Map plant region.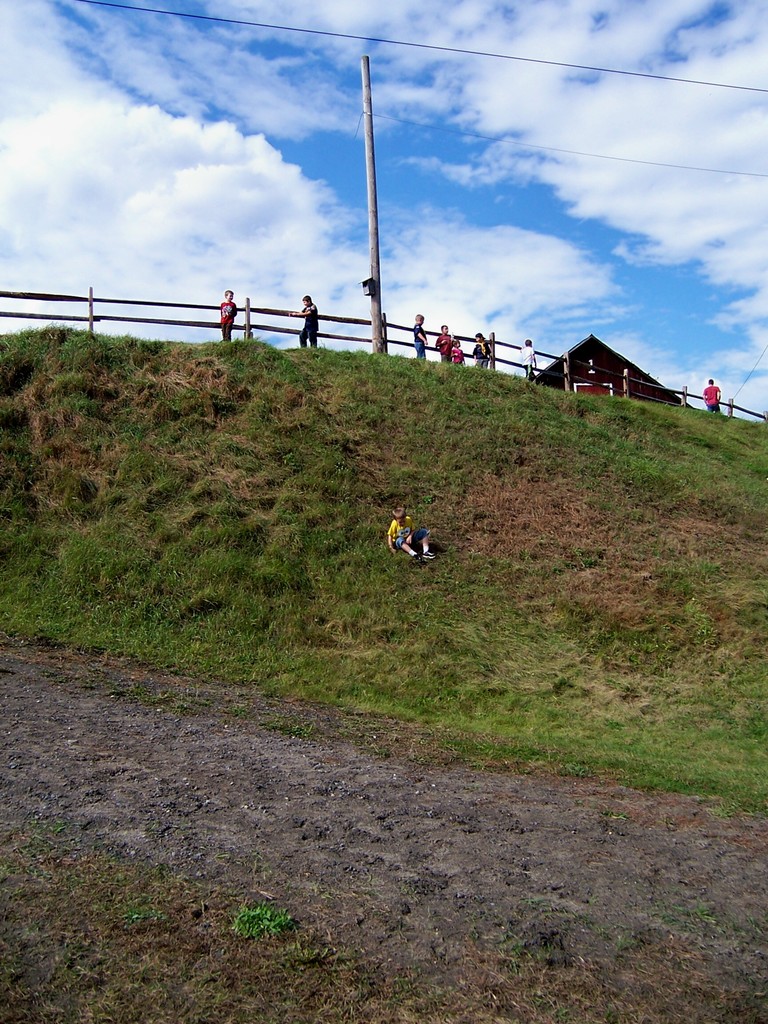
Mapped to region(58, 867, 83, 893).
